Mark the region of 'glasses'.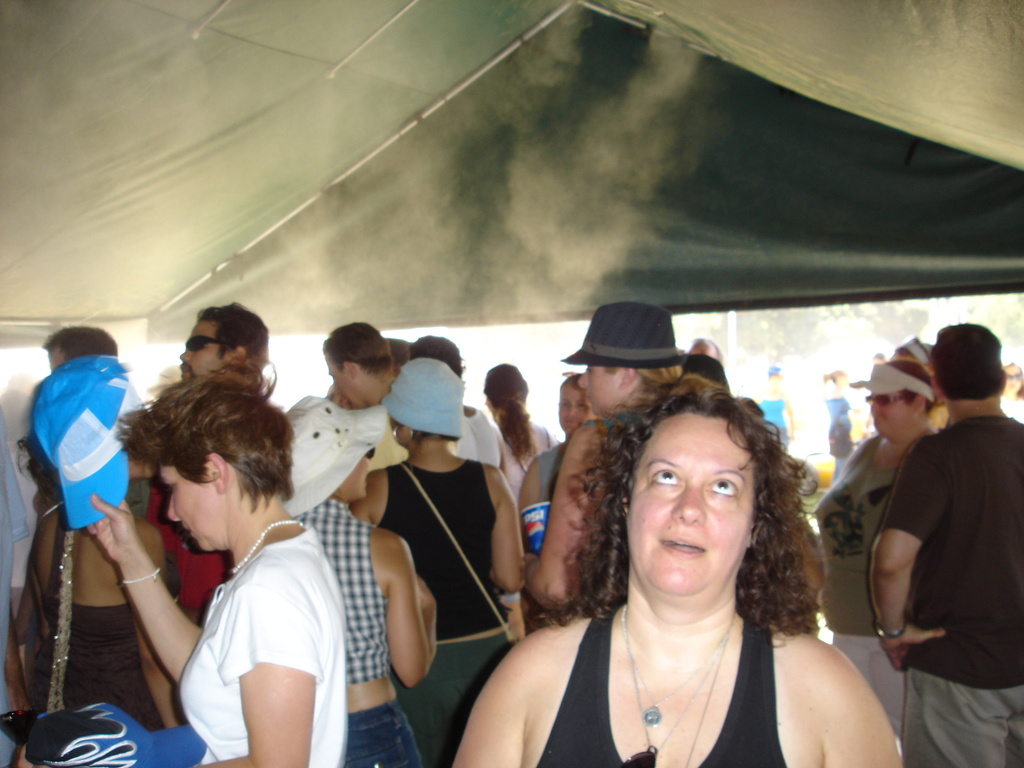
Region: {"left": 184, "top": 333, "right": 223, "bottom": 352}.
